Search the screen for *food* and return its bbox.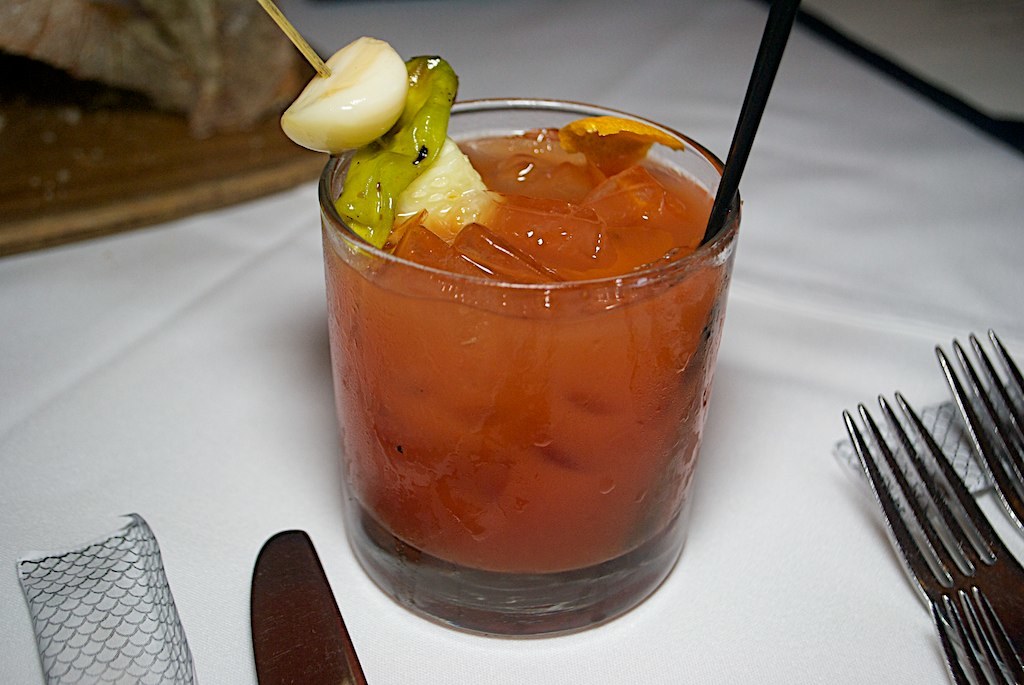
Found: l=0, t=0, r=297, b=136.
